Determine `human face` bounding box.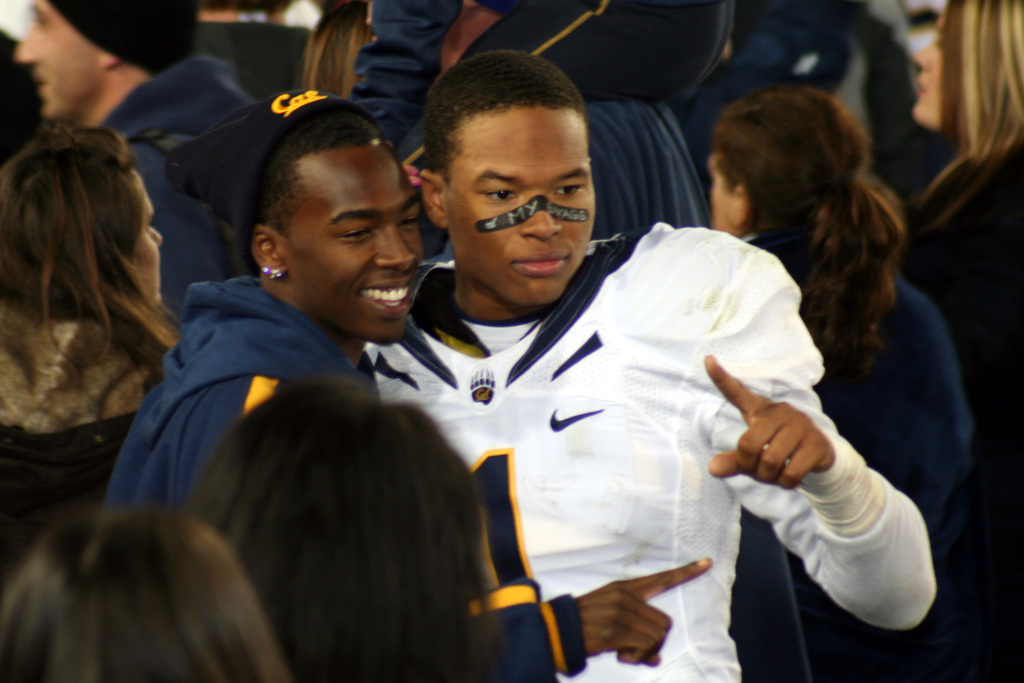
Determined: rect(284, 146, 422, 345).
